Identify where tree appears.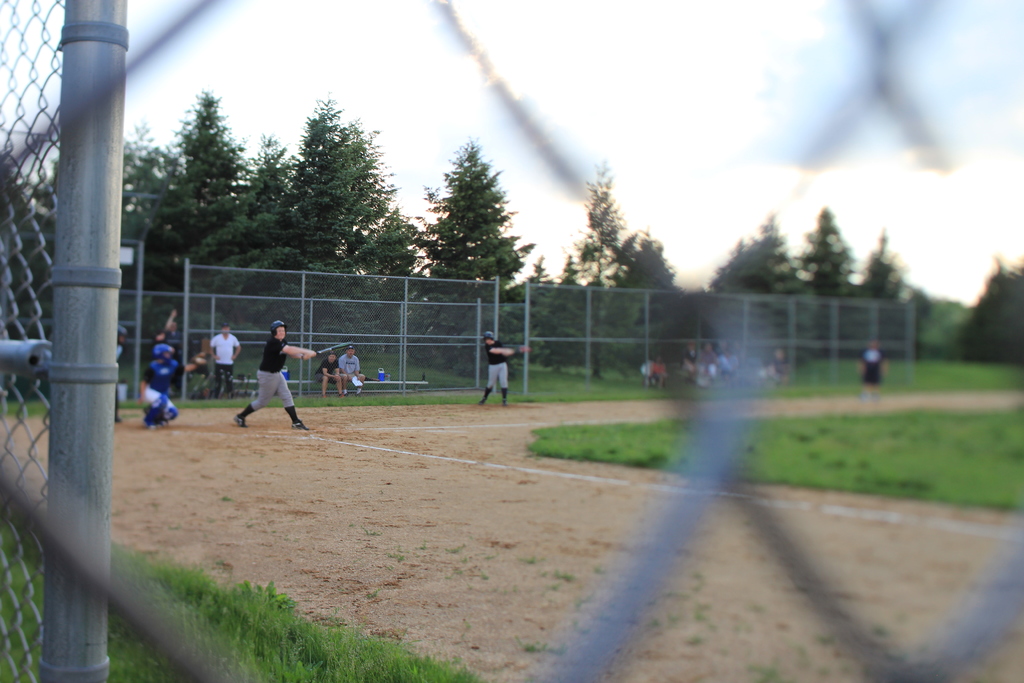
Appears at crop(952, 258, 1018, 369).
